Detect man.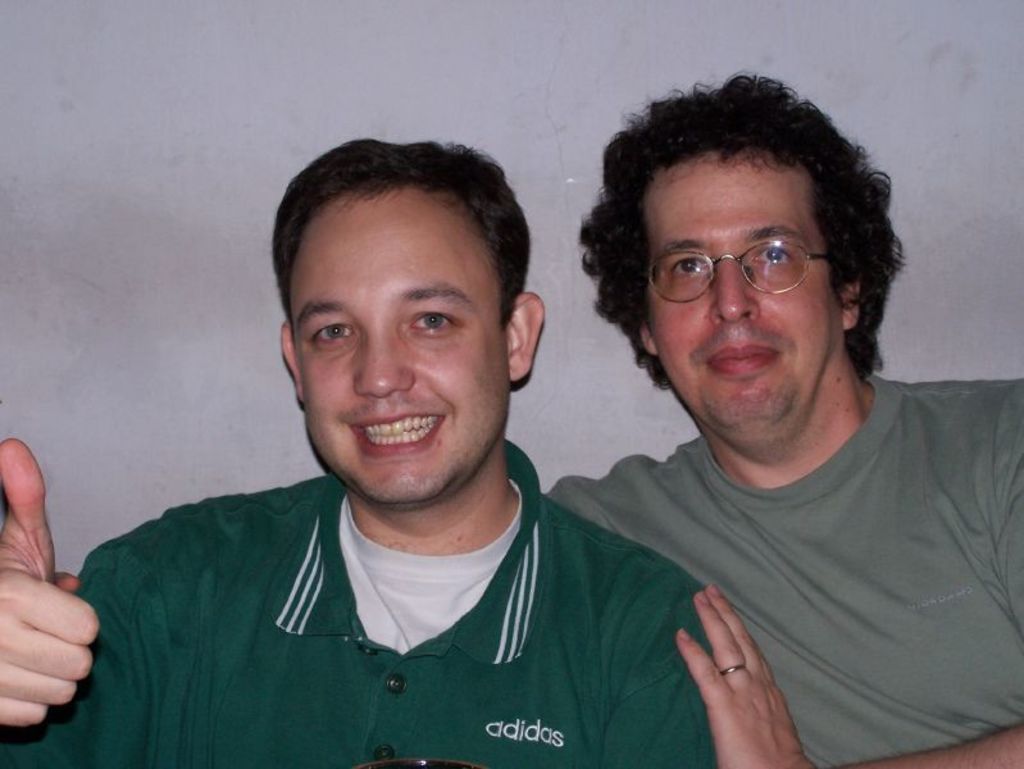
Detected at 0, 73, 1023, 768.
